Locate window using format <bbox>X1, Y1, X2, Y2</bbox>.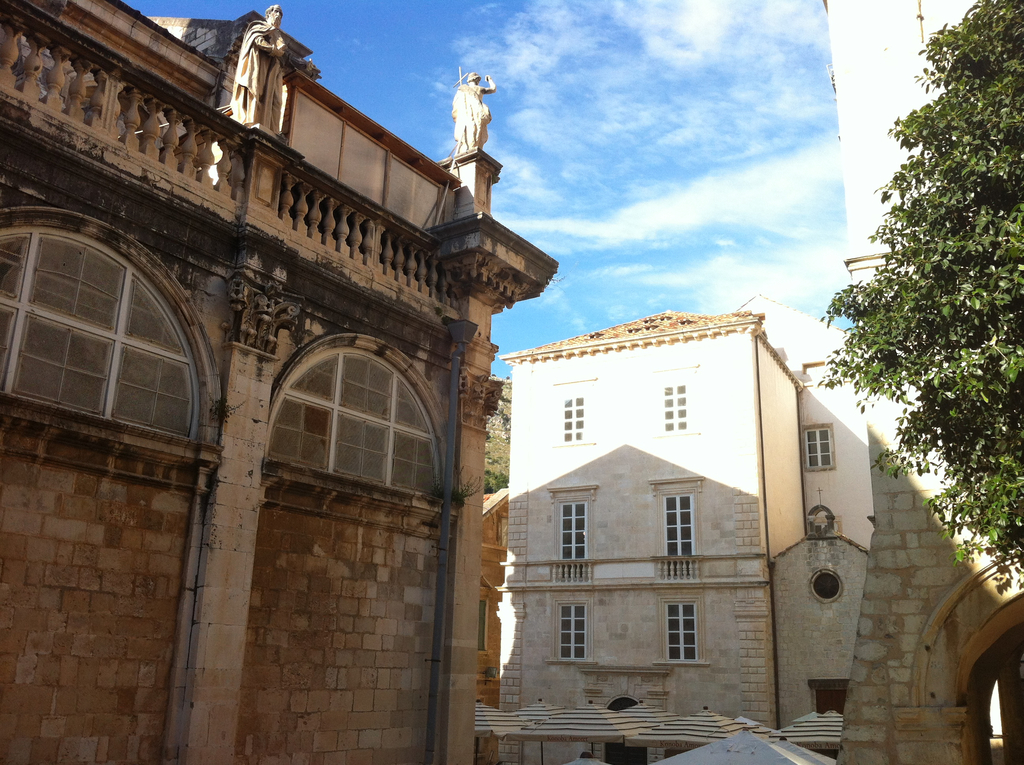
<bbox>549, 494, 589, 579</bbox>.
